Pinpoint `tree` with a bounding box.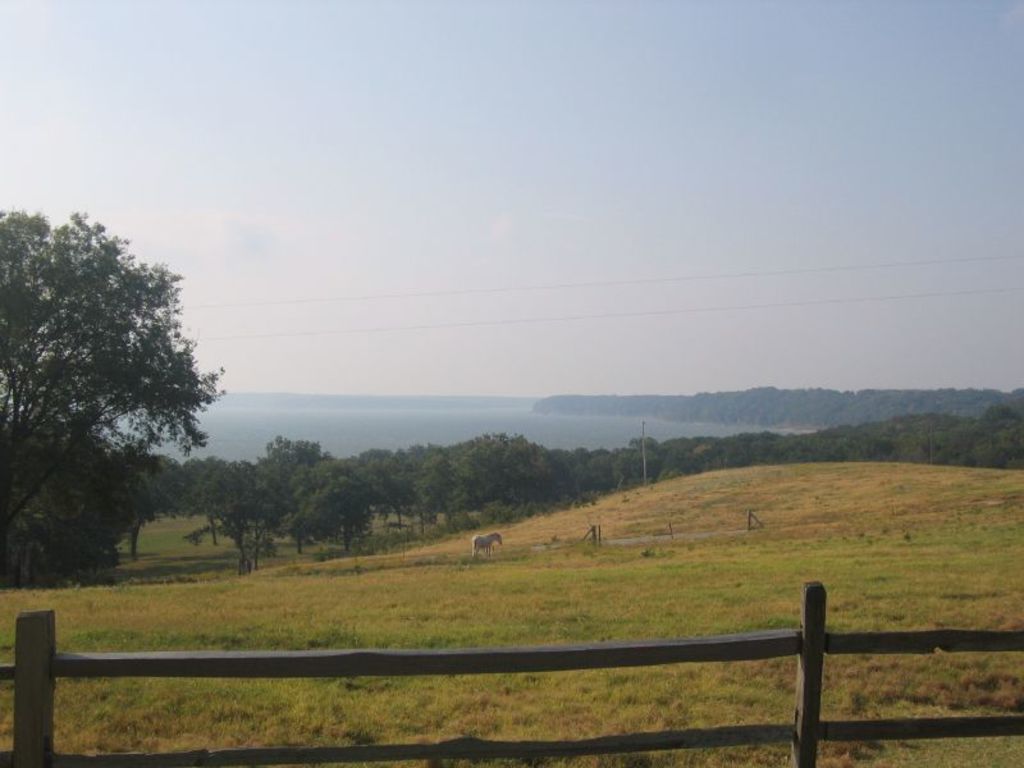
{"left": 247, "top": 434, "right": 329, "bottom": 544}.
